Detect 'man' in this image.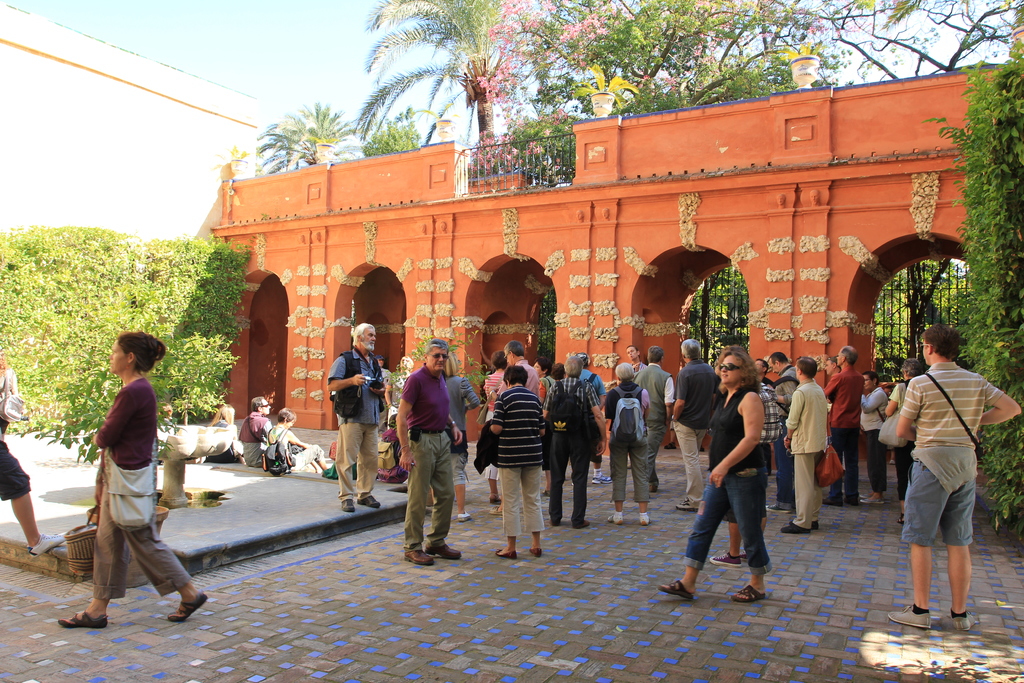
Detection: box=[634, 345, 673, 491].
